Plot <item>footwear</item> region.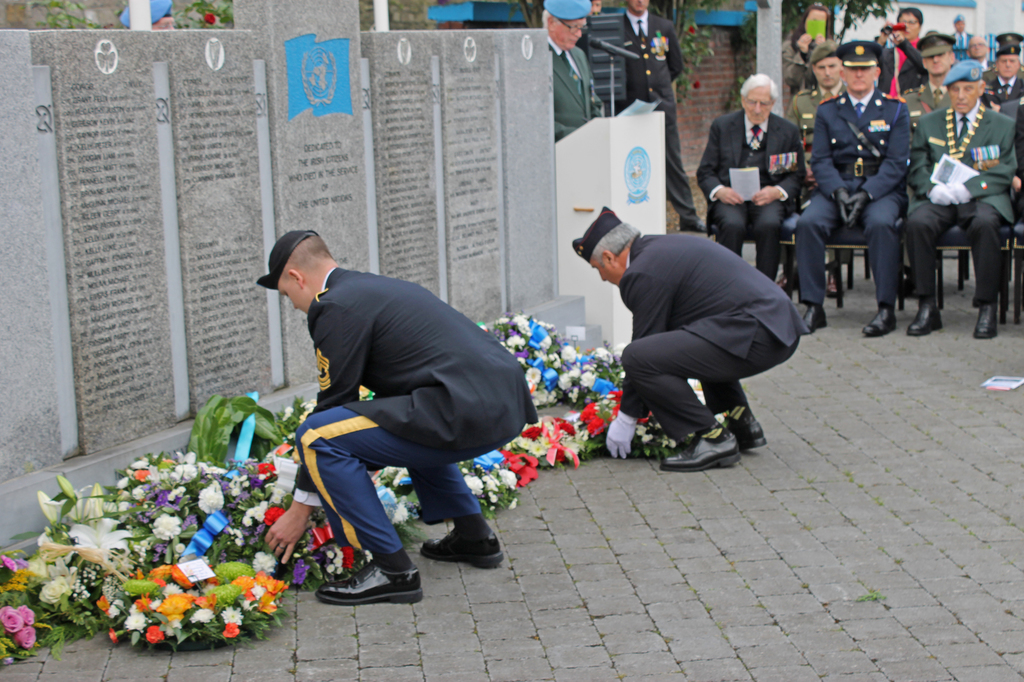
Plotted at {"left": 863, "top": 310, "right": 896, "bottom": 335}.
